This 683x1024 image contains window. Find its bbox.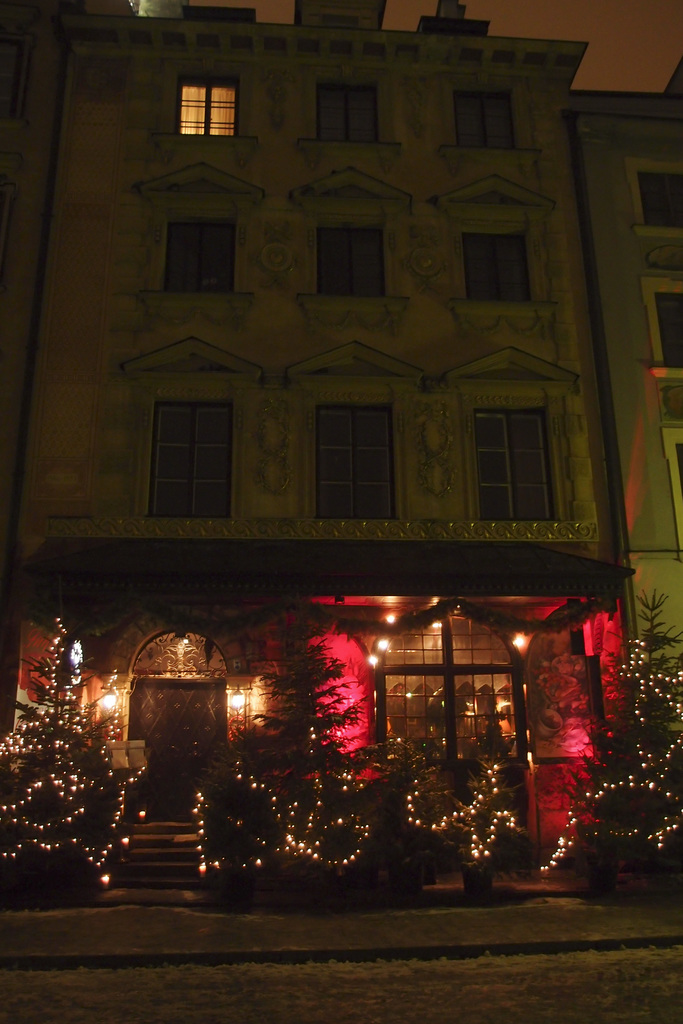
left=320, top=228, right=397, bottom=302.
